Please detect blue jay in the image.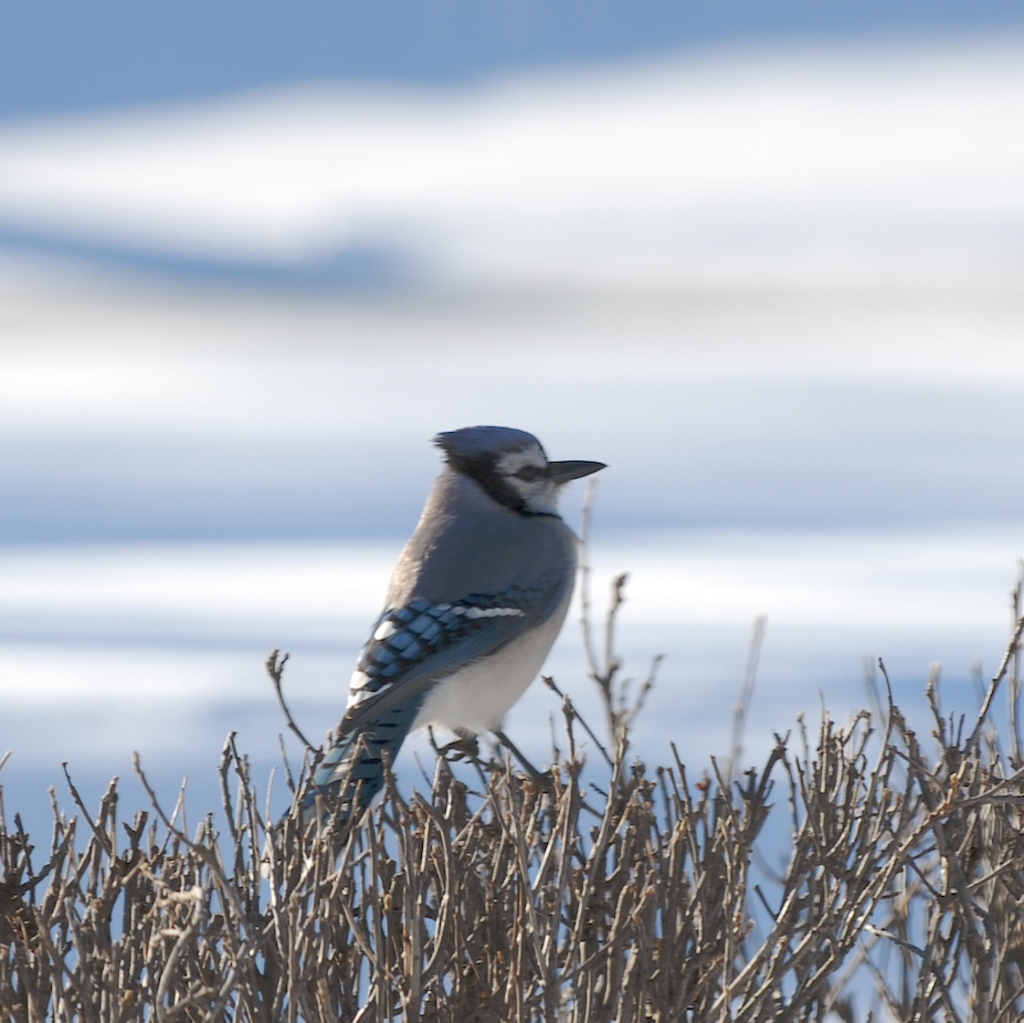
<bbox>253, 420, 611, 880</bbox>.
